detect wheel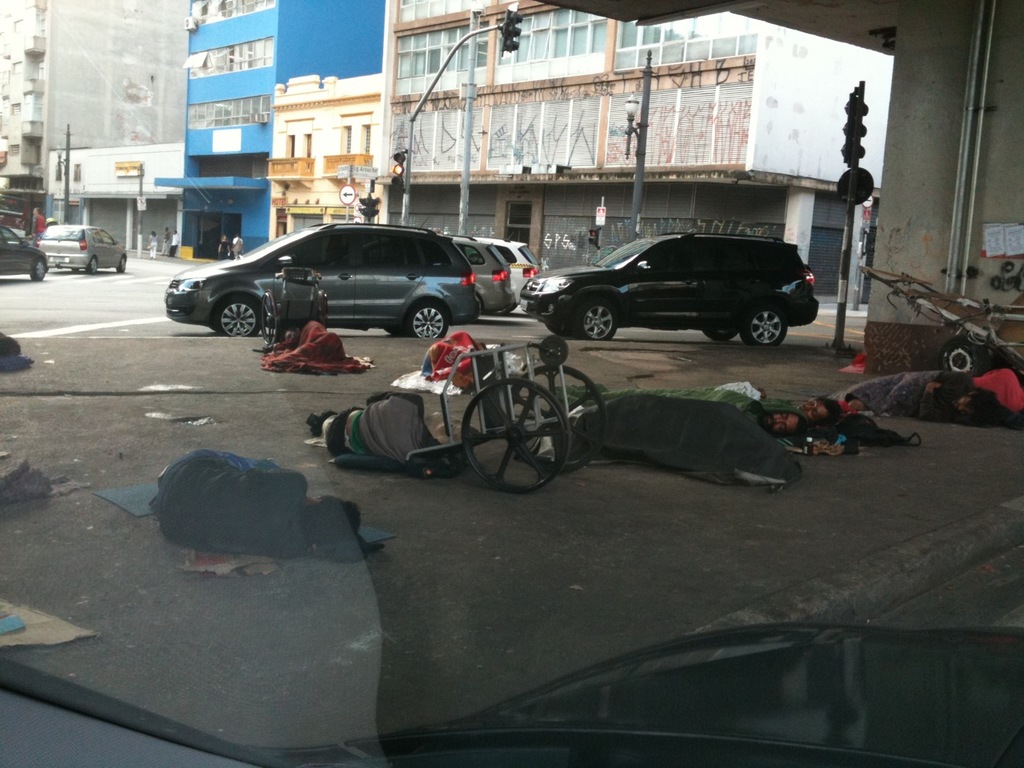
l=532, t=338, r=566, b=368
